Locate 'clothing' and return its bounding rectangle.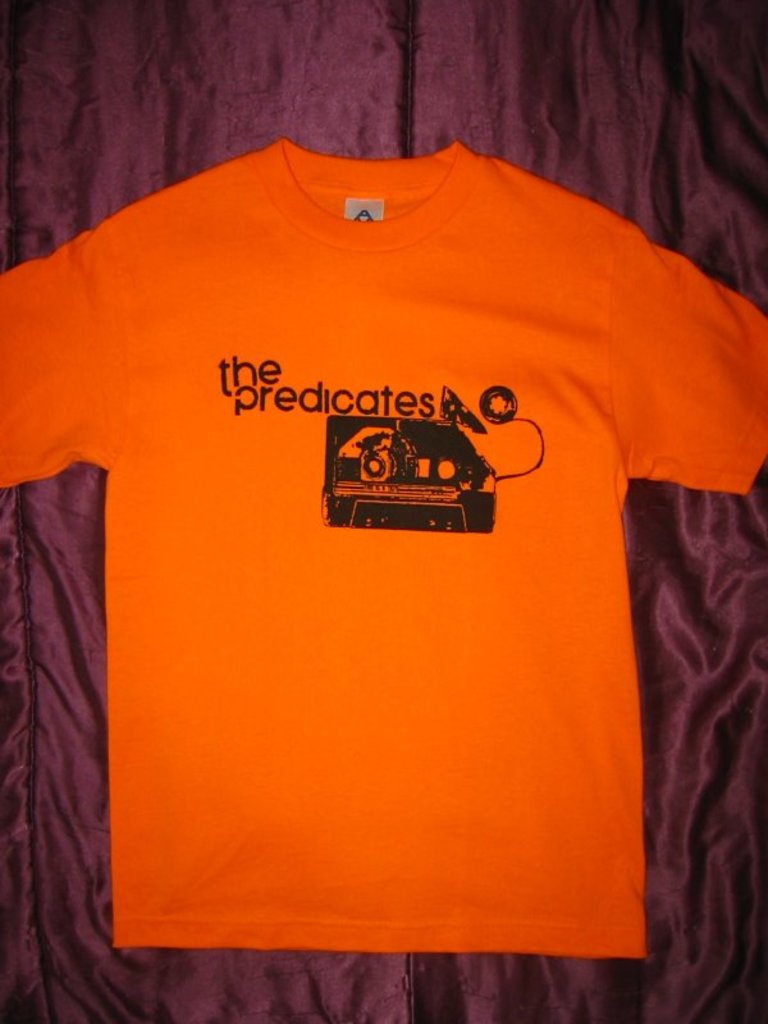
(3, 159, 758, 972).
